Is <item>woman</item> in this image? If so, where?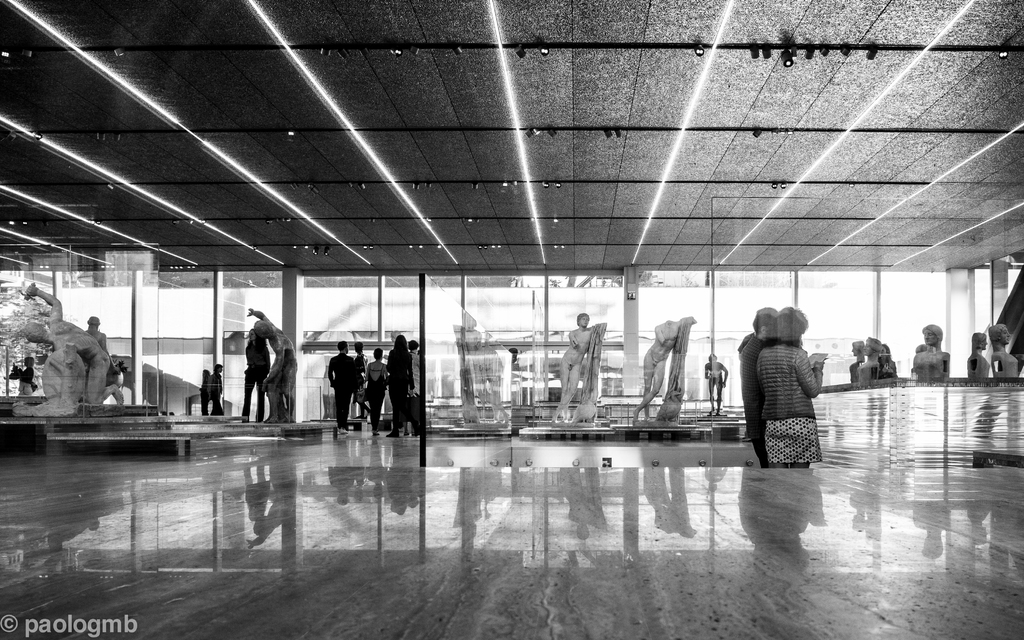
Yes, at x1=243 y1=329 x2=271 y2=424.
